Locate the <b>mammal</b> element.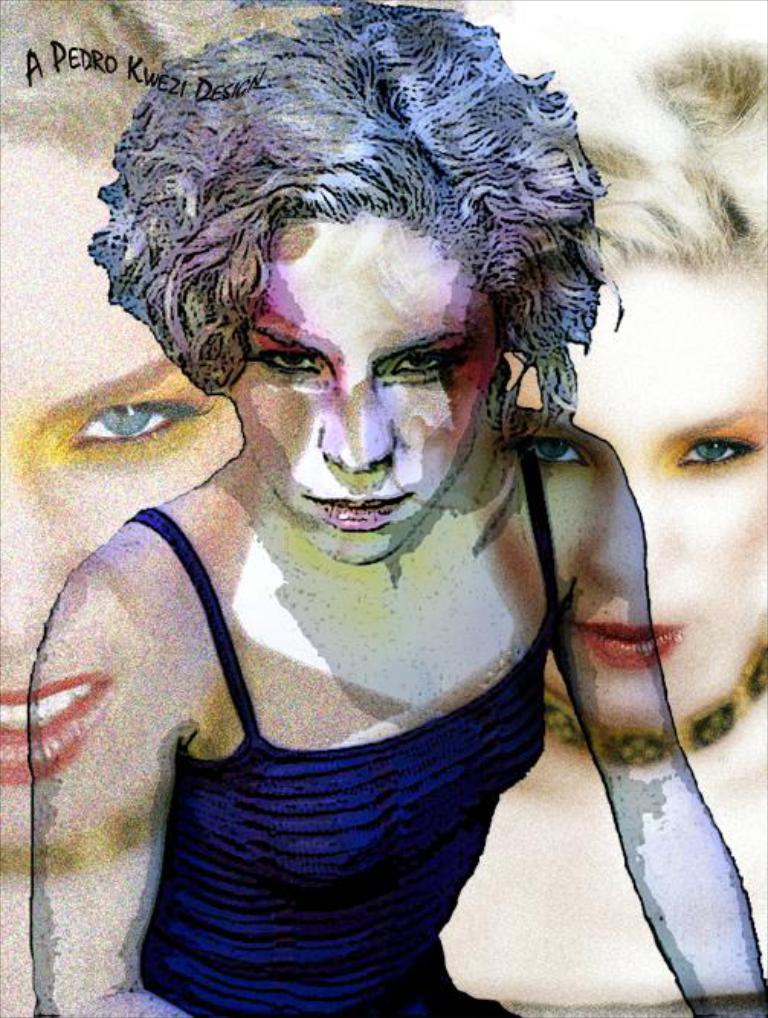
Element bbox: <region>0, 0, 264, 1016</region>.
